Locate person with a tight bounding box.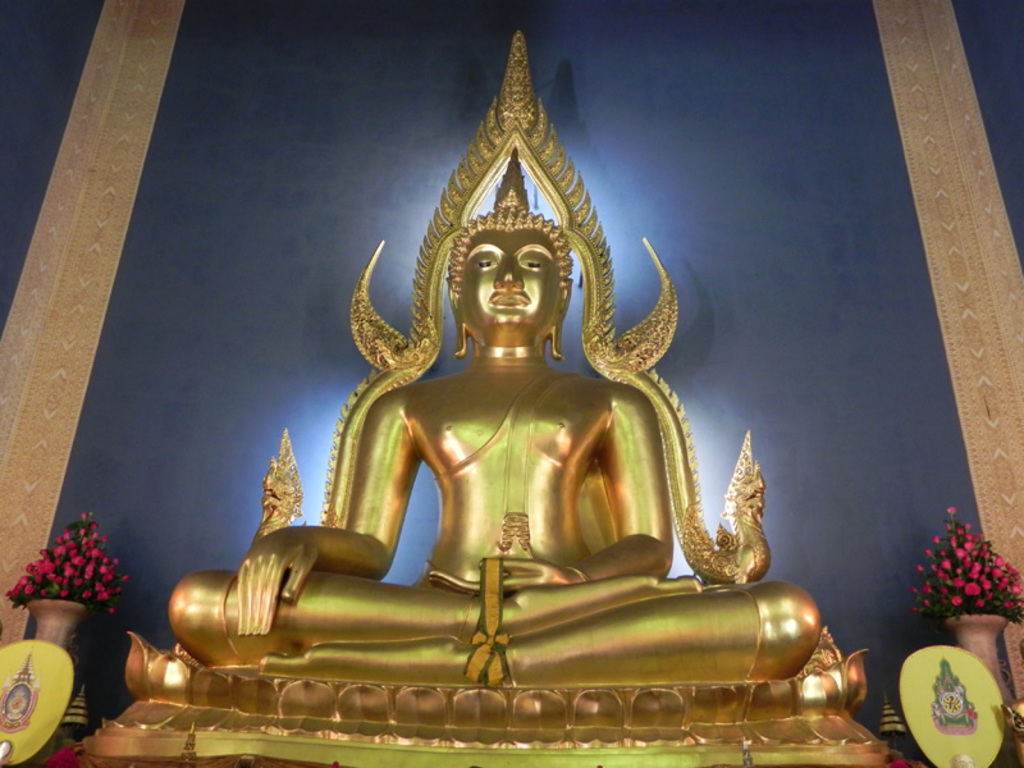
BBox(227, 97, 772, 713).
